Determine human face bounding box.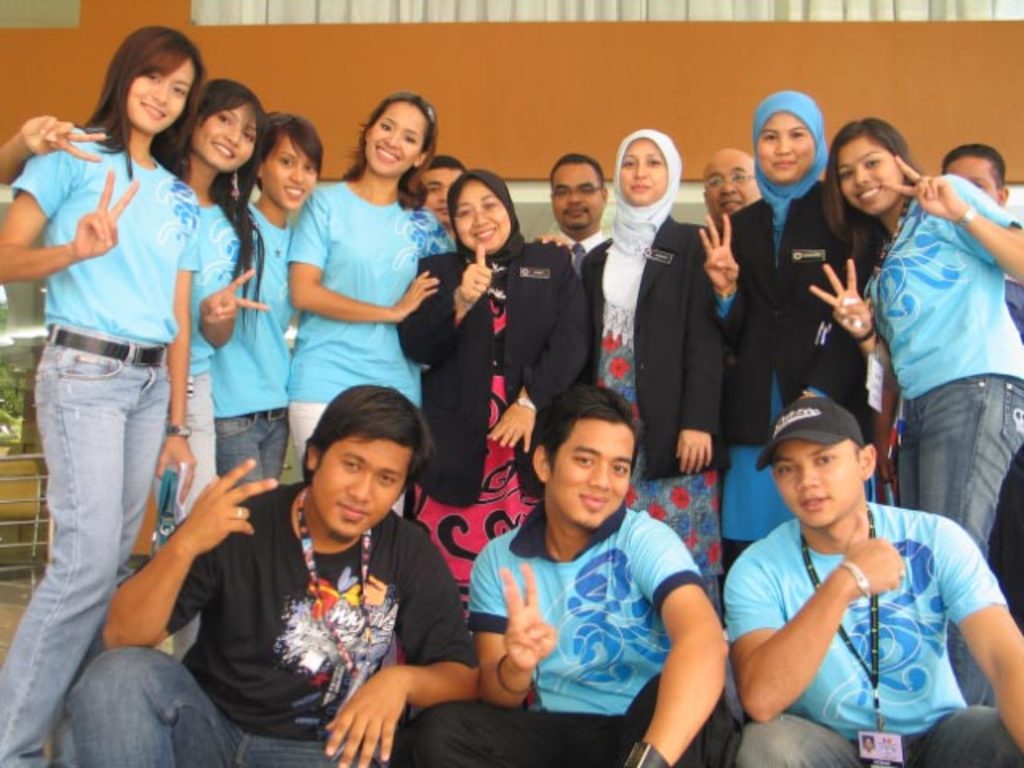
Determined: Rect(133, 56, 198, 136).
